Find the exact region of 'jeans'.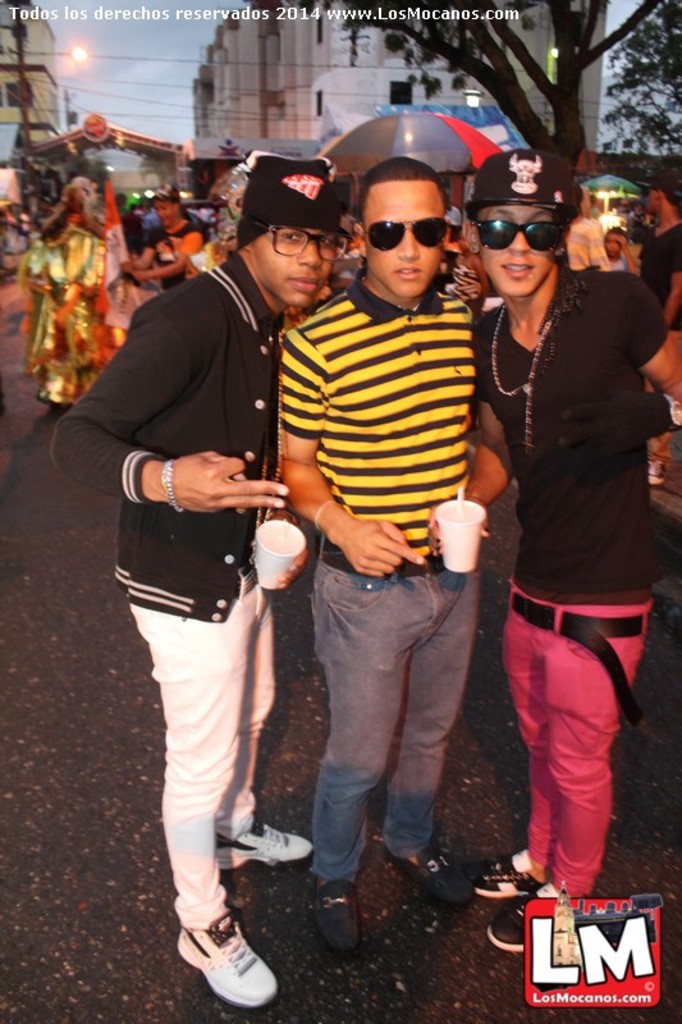
Exact region: (493, 582, 659, 914).
